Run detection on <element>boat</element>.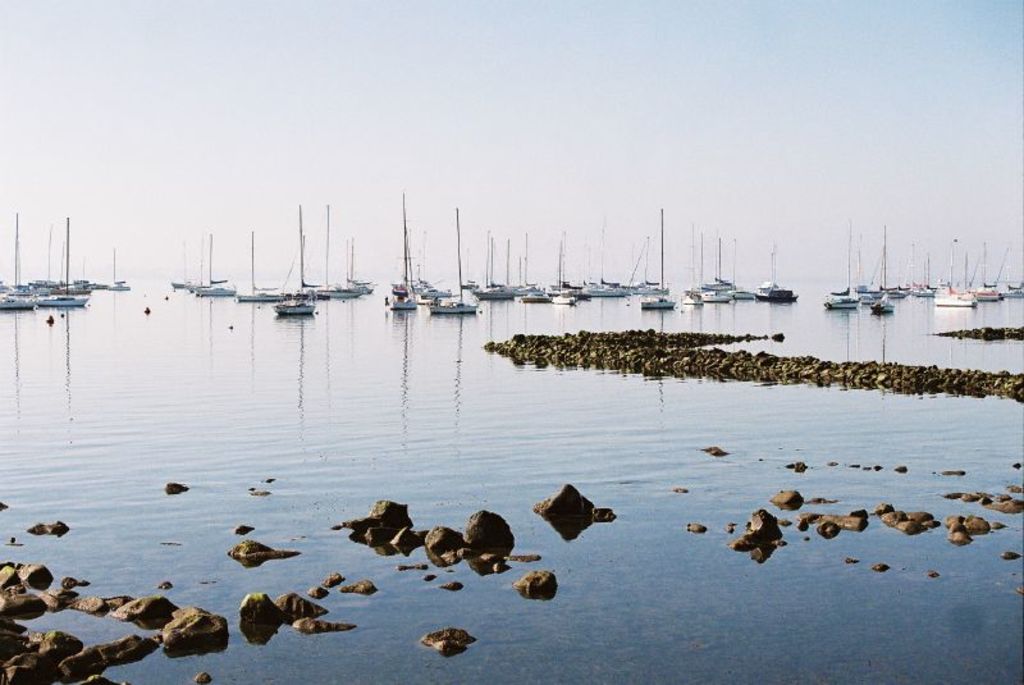
Result: x1=428, y1=210, x2=476, y2=314.
